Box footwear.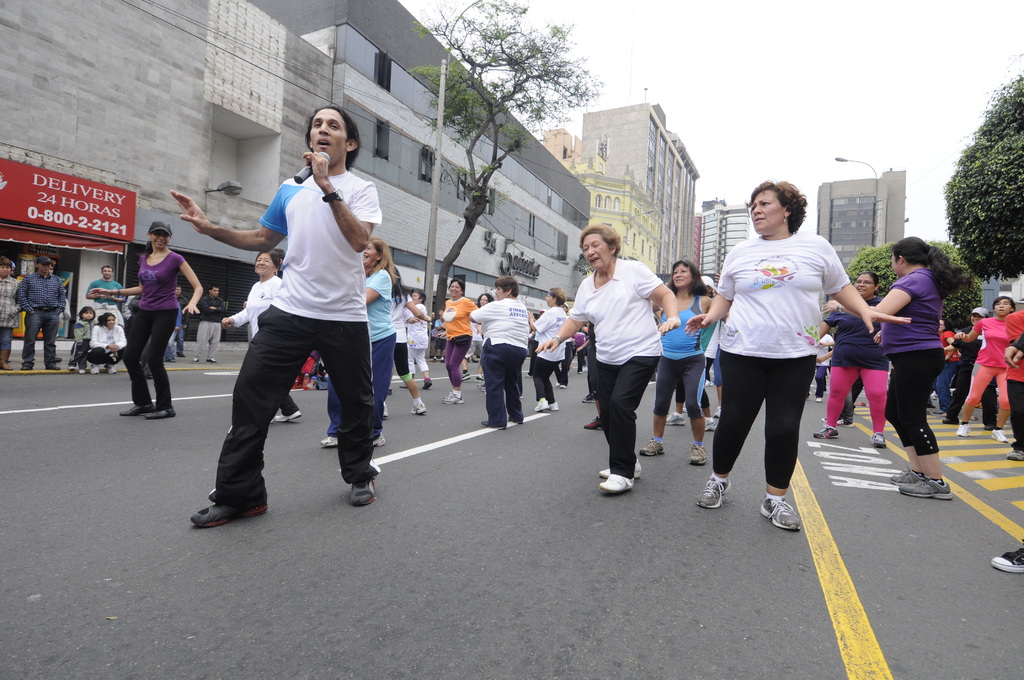
left=942, top=417, right=954, bottom=424.
